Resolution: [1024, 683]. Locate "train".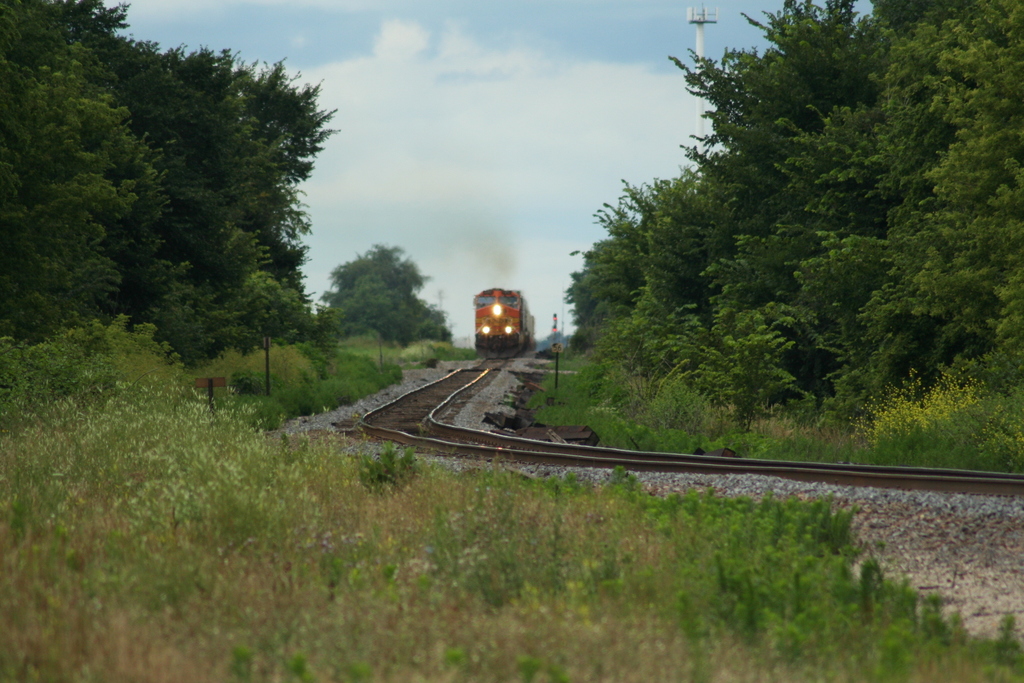
472 288 540 349.
